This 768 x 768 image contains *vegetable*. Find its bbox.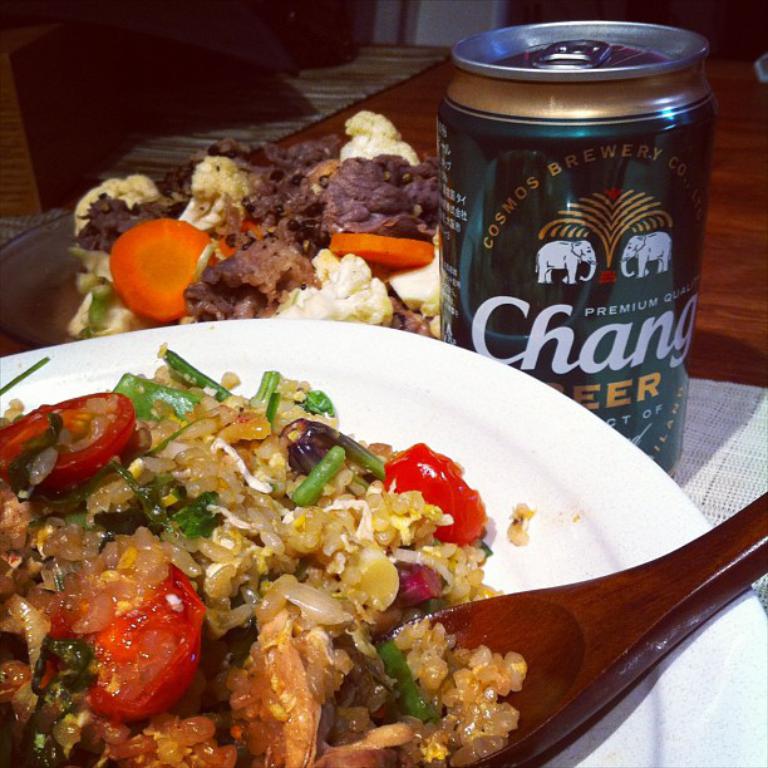
<box>257,375,284,417</box>.
